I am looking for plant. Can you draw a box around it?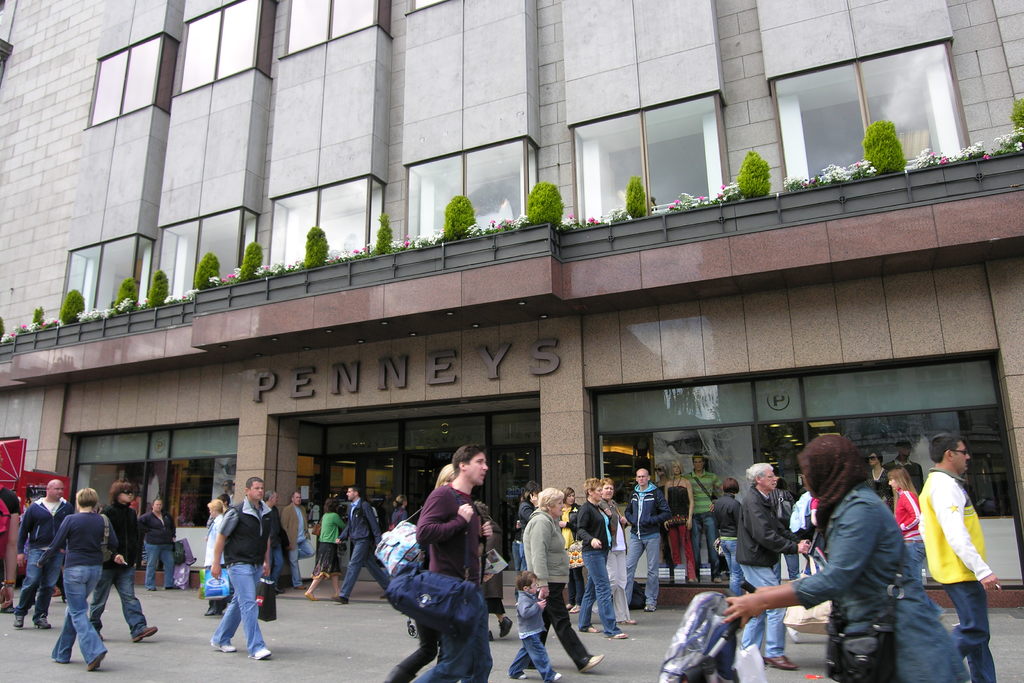
Sure, the bounding box is pyautogui.locateOnScreen(116, 273, 141, 309).
